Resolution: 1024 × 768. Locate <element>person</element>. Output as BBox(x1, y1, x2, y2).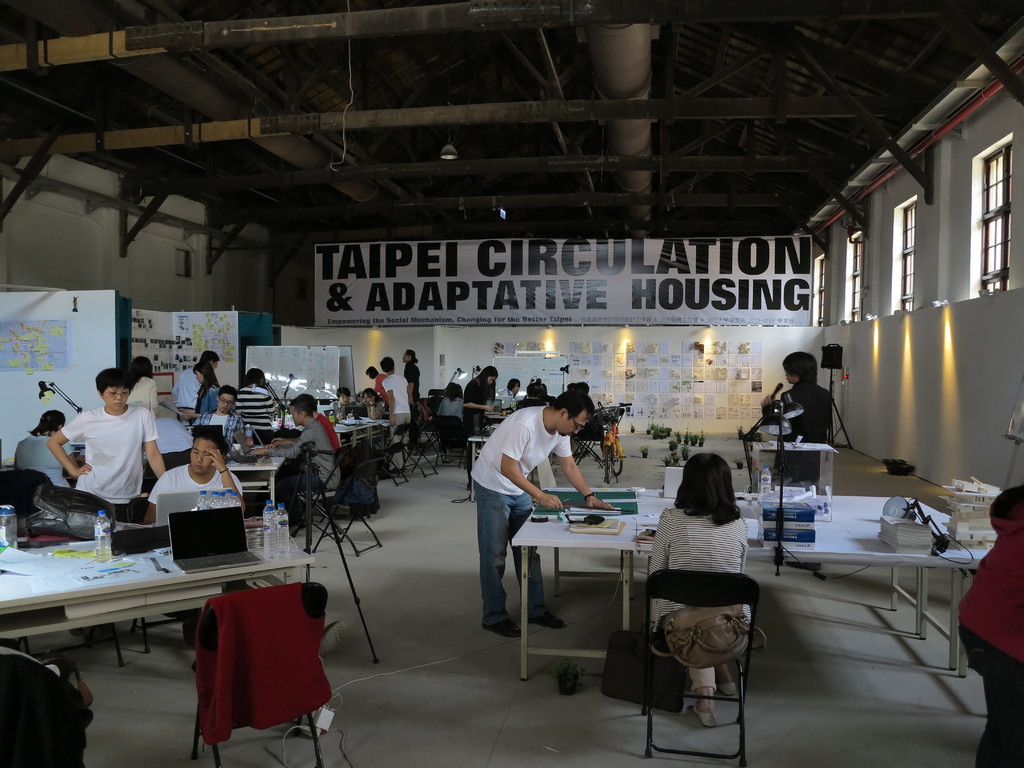
BBox(461, 364, 495, 483).
